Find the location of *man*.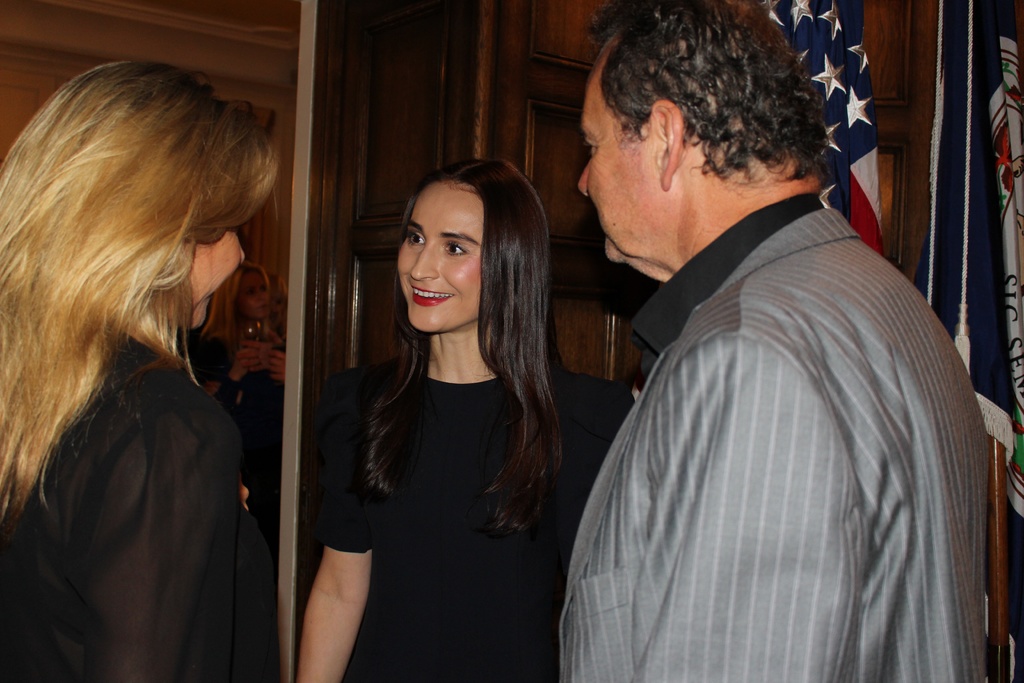
Location: bbox=(533, 0, 987, 666).
